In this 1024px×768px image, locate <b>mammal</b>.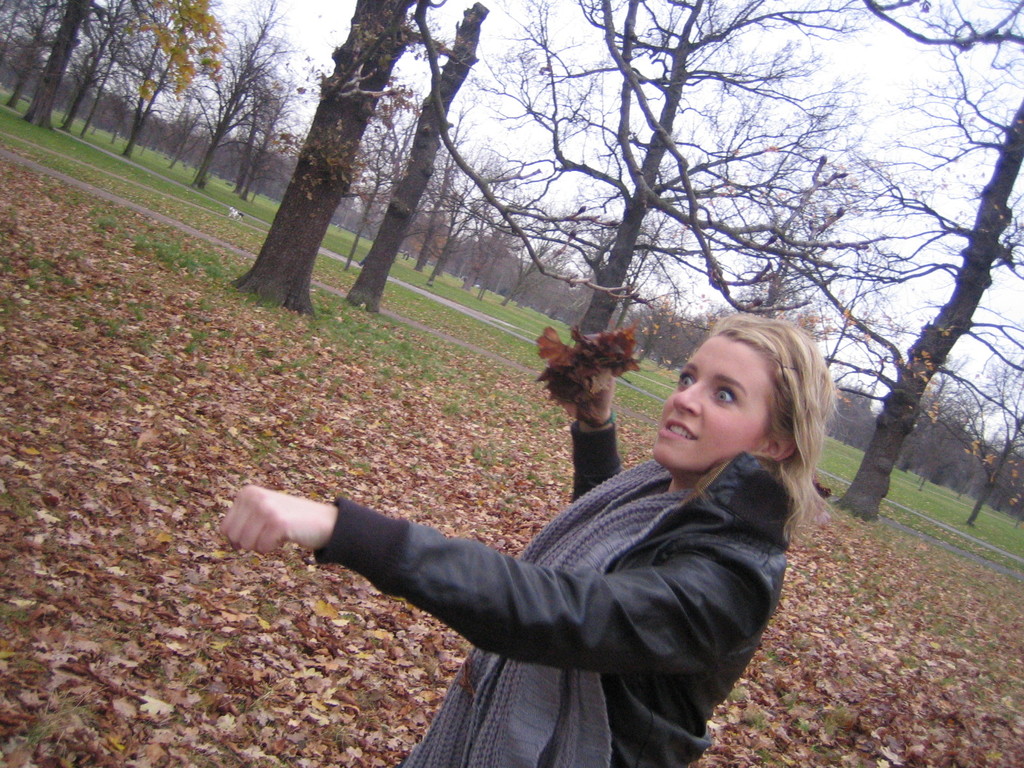
Bounding box: l=225, t=205, r=243, b=221.
